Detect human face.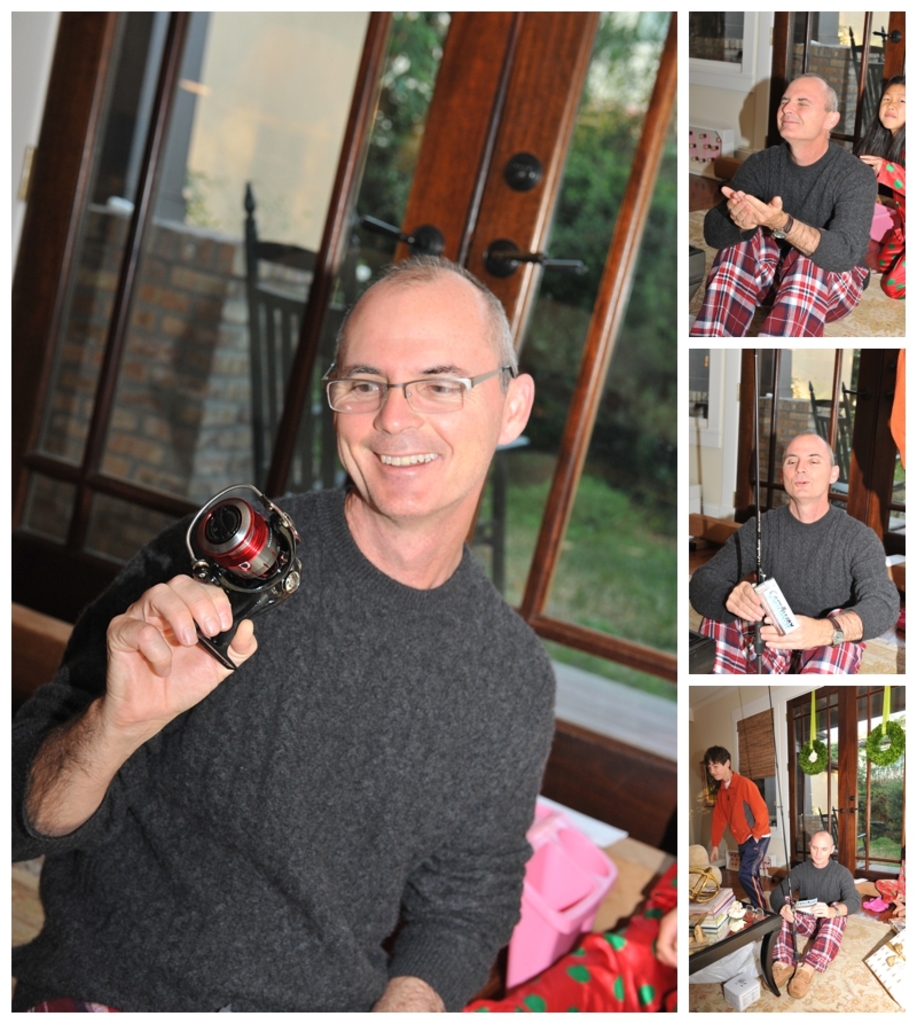
Detected at box(324, 283, 507, 524).
